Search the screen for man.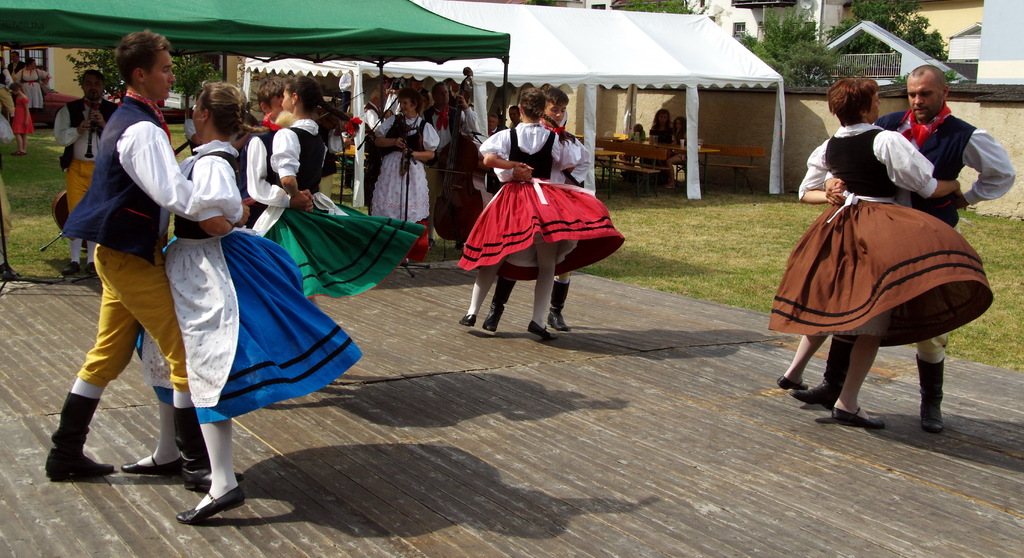
Found at 786/60/1016/438.
